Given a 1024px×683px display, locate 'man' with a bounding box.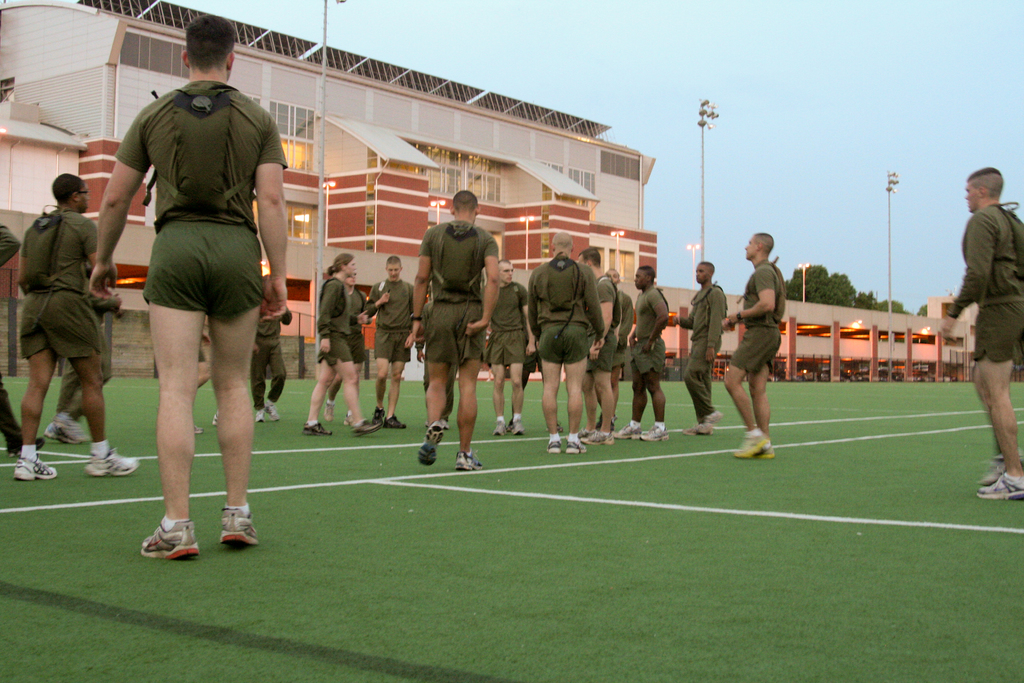
Located: select_region(487, 259, 536, 440).
